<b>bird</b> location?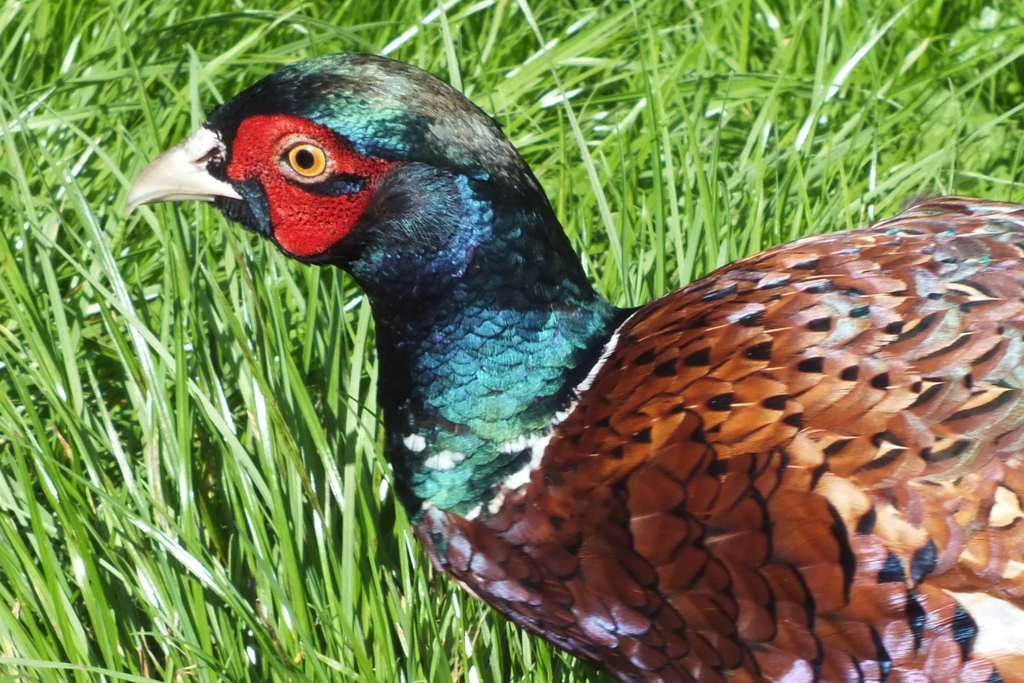
box(134, 72, 992, 673)
